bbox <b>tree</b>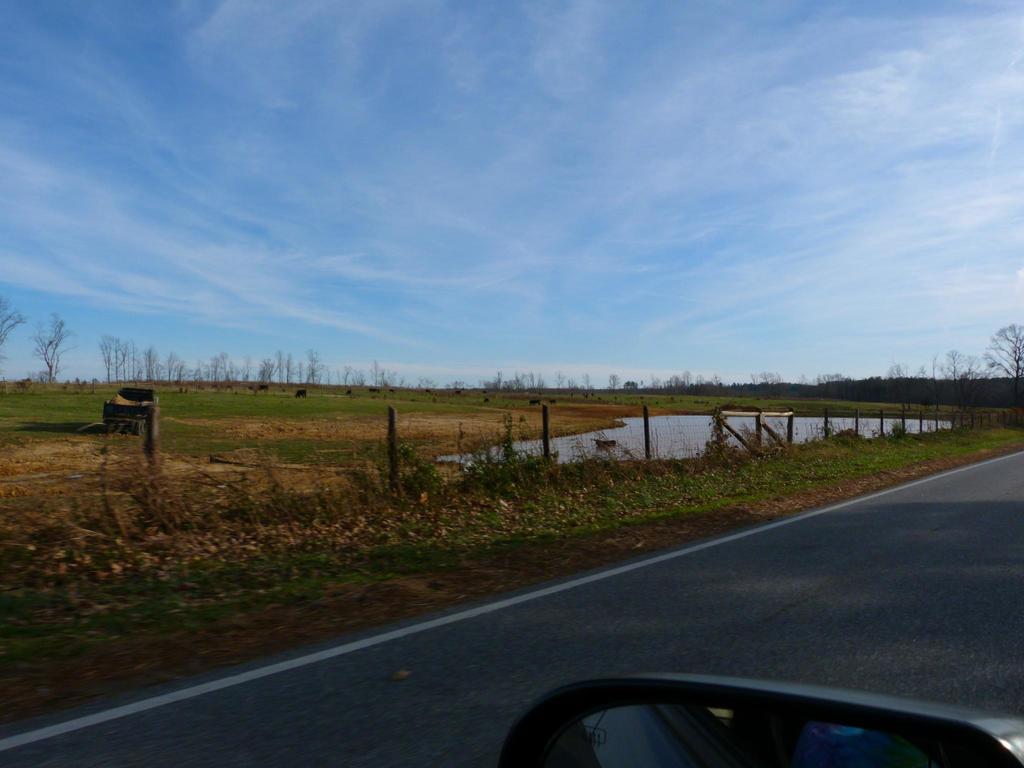
box=[141, 348, 159, 378]
